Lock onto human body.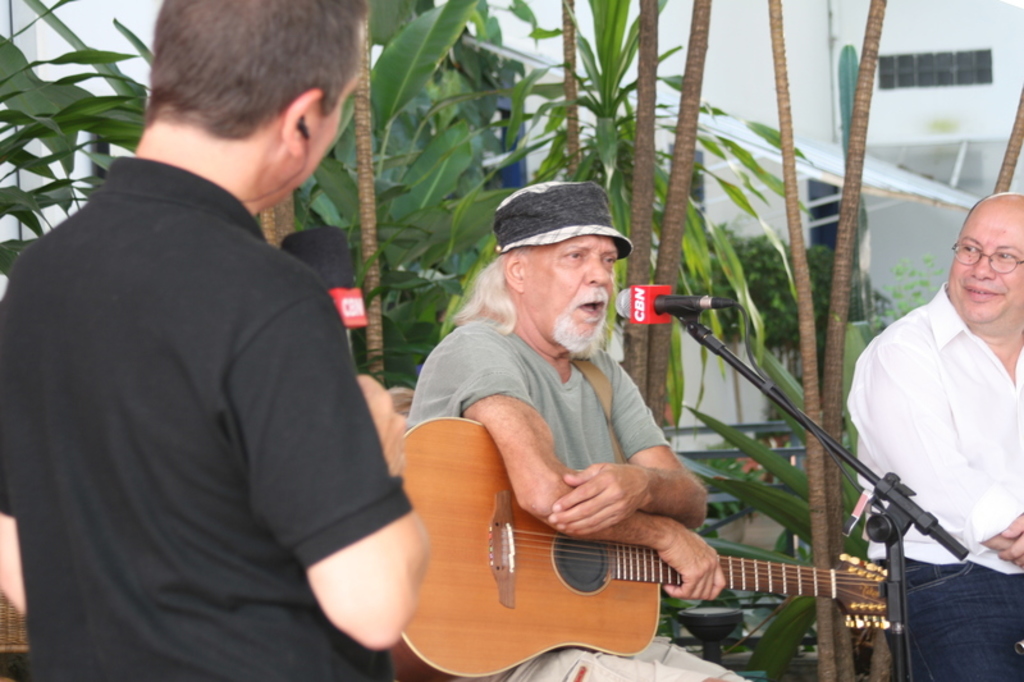
Locked: <box>849,193,1023,681</box>.
